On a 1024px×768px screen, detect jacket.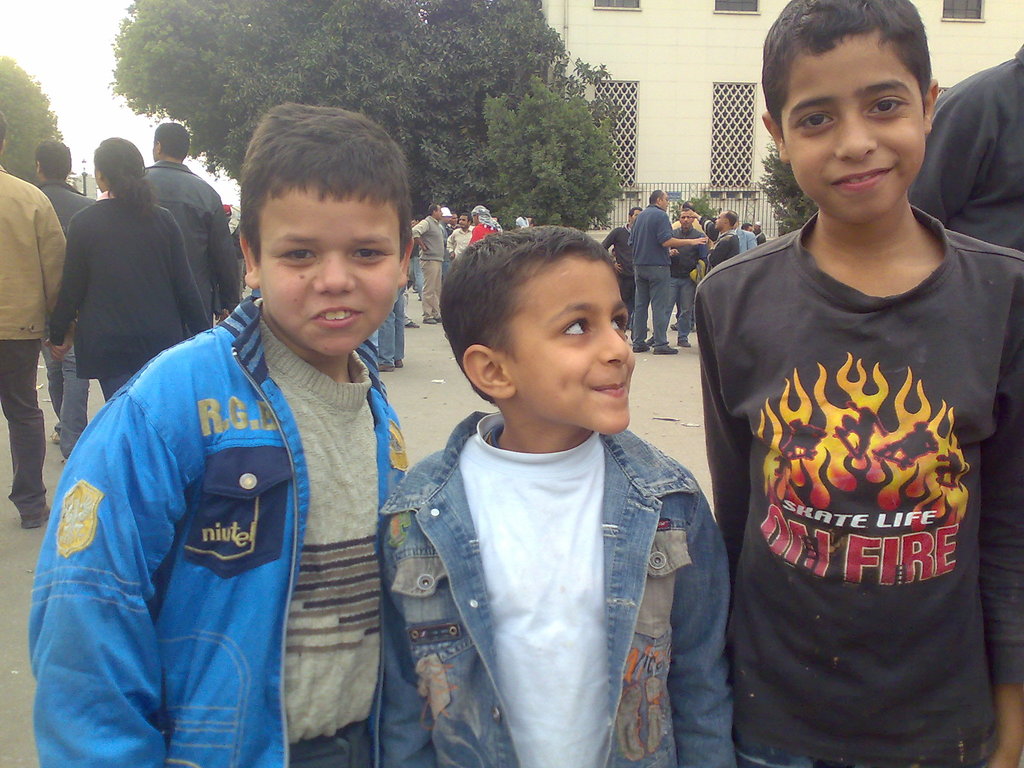
<region>0, 166, 72, 339</region>.
